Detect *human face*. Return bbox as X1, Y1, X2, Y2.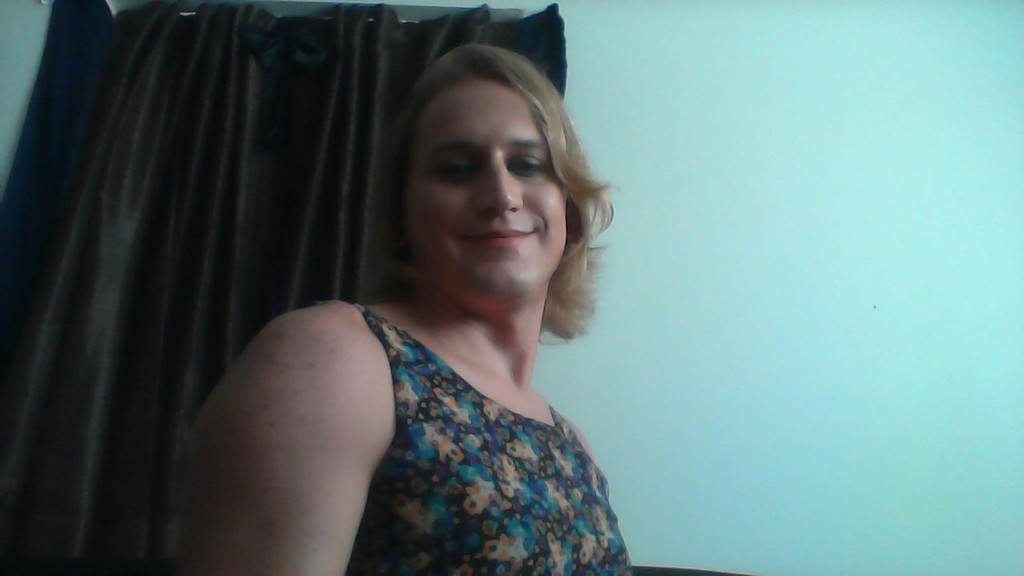
400, 58, 571, 306.
